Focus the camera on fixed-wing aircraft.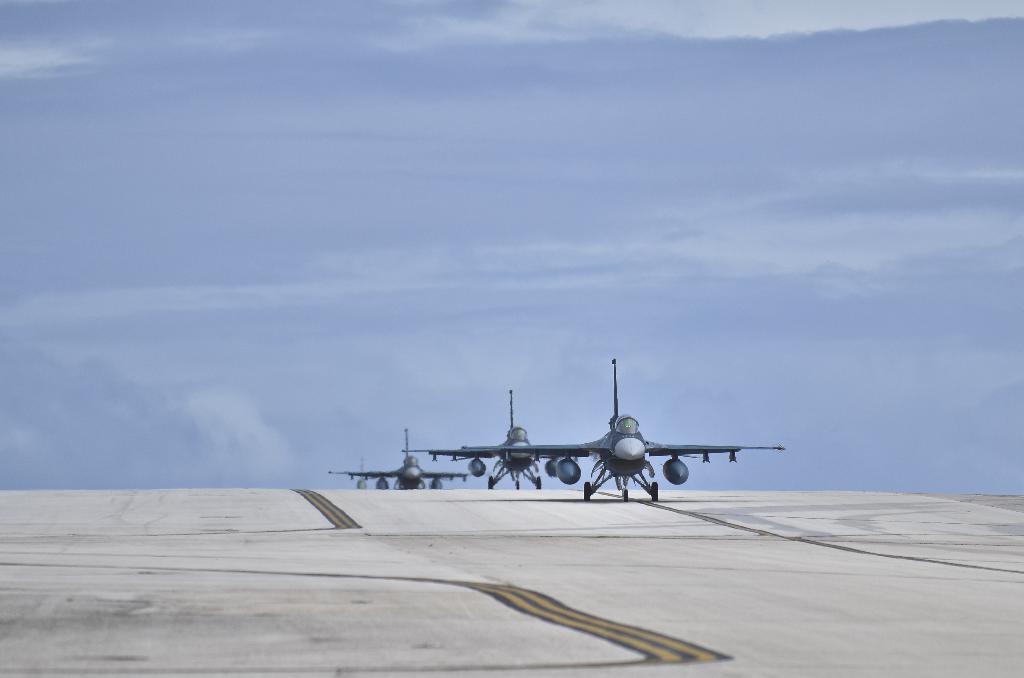
Focus region: <box>456,355,787,501</box>.
